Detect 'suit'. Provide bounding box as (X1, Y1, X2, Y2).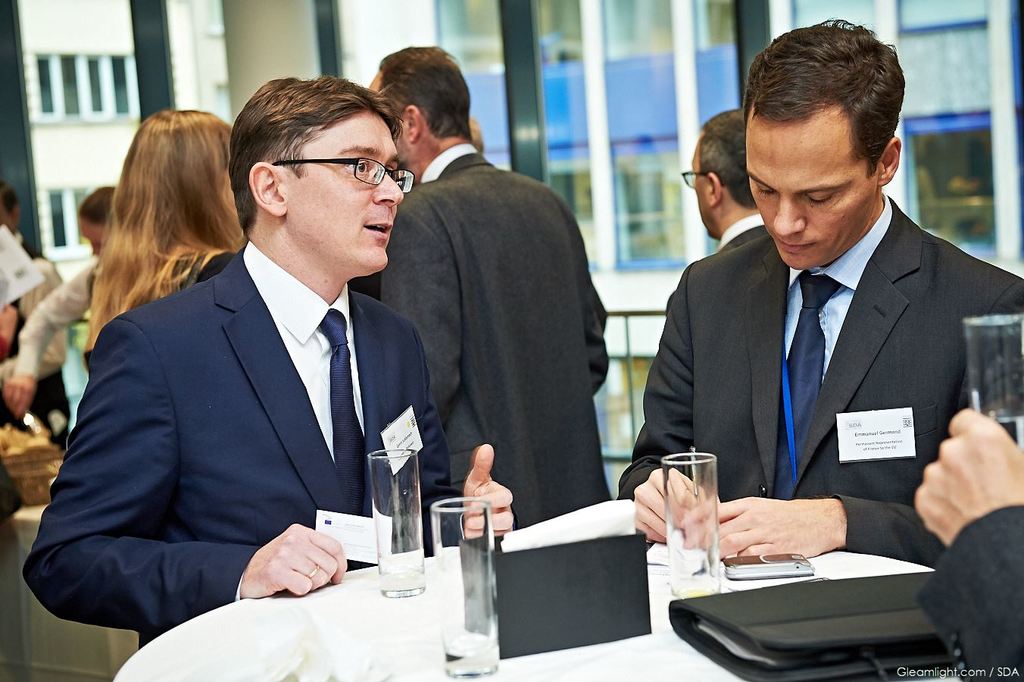
(714, 215, 766, 252).
